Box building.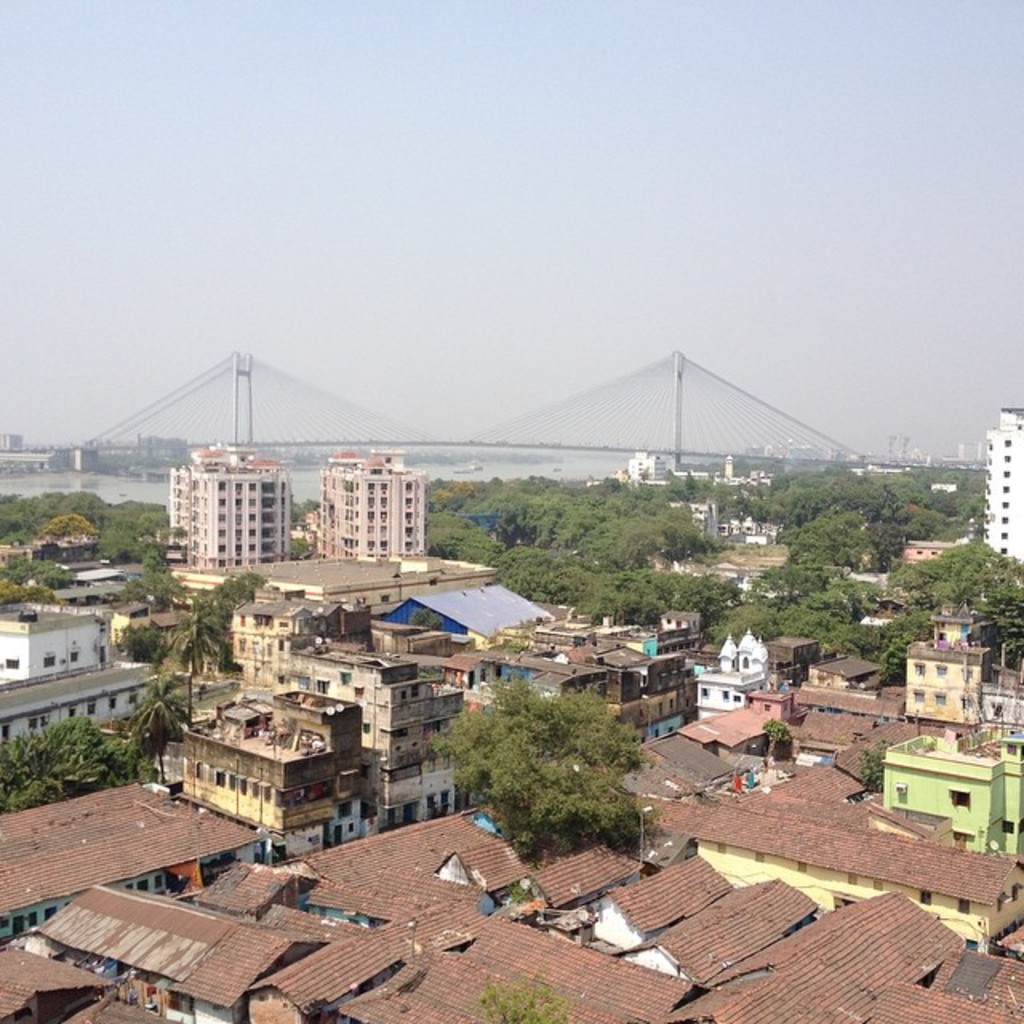
BBox(722, 454, 747, 477).
